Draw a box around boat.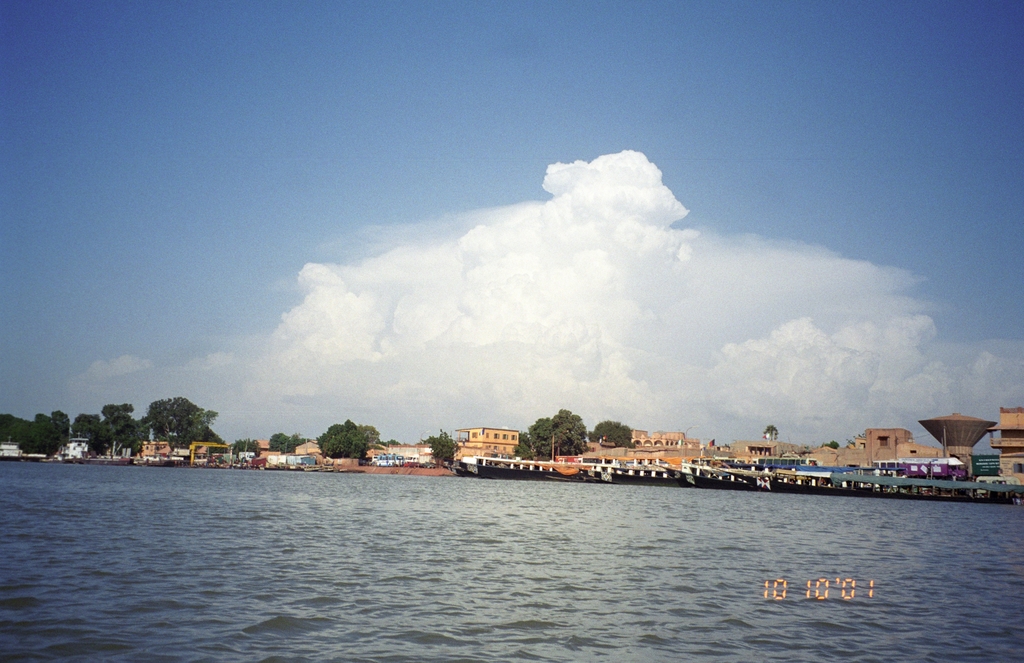
box=[577, 468, 678, 485].
